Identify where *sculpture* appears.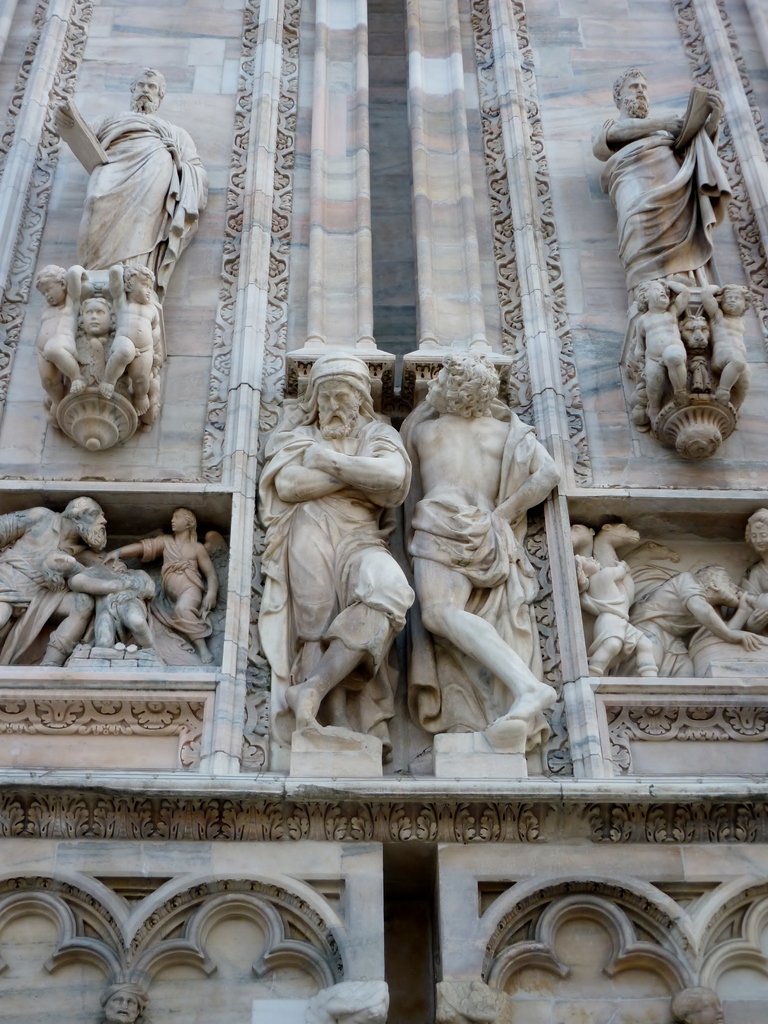
Appears at detection(95, 980, 152, 1023).
